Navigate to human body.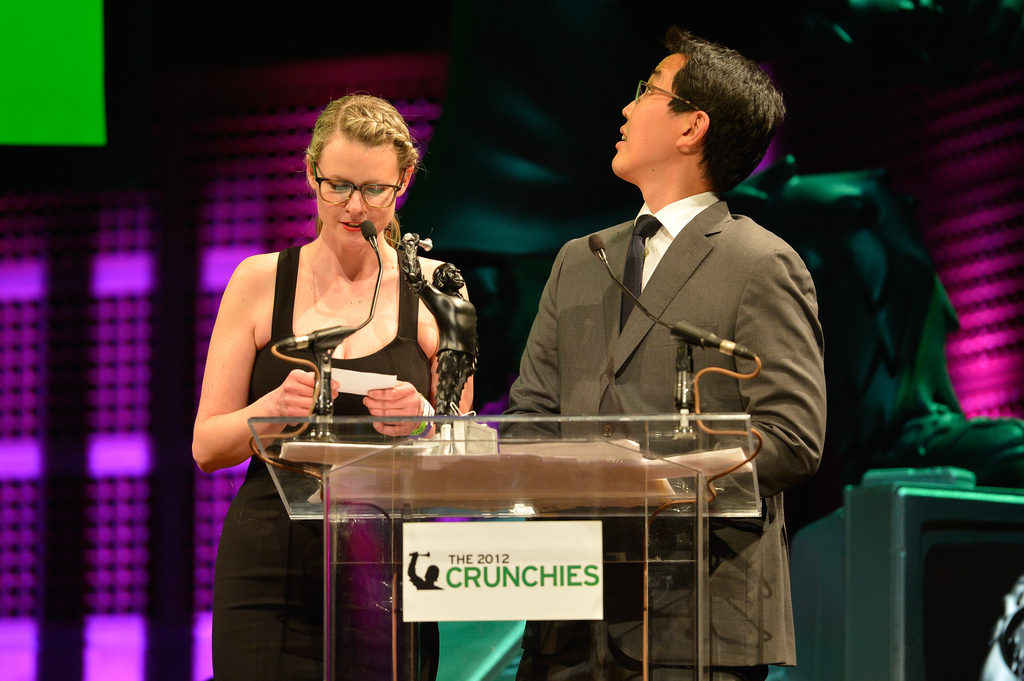
Navigation target: BBox(193, 98, 468, 674).
